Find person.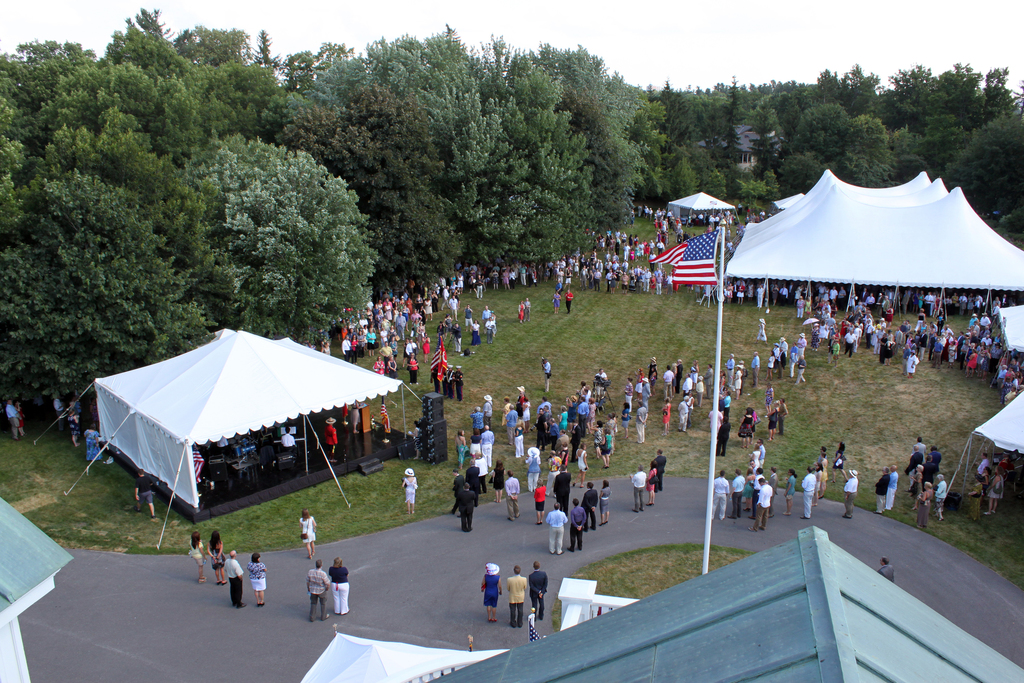
(607,415,614,440).
